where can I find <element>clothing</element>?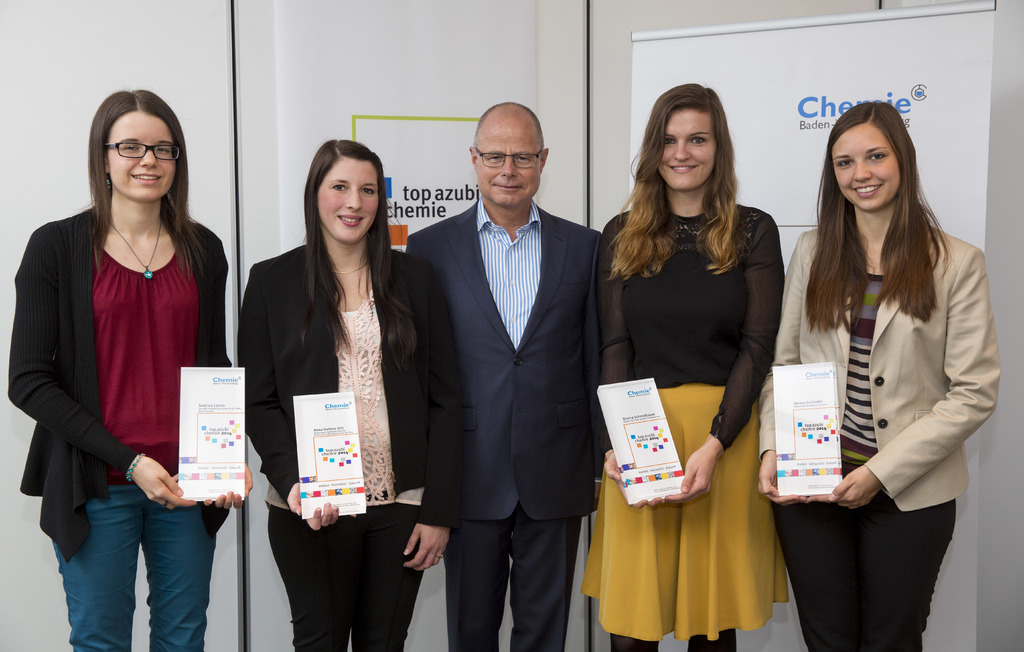
You can find it at {"left": 595, "top": 211, "right": 778, "bottom": 651}.
